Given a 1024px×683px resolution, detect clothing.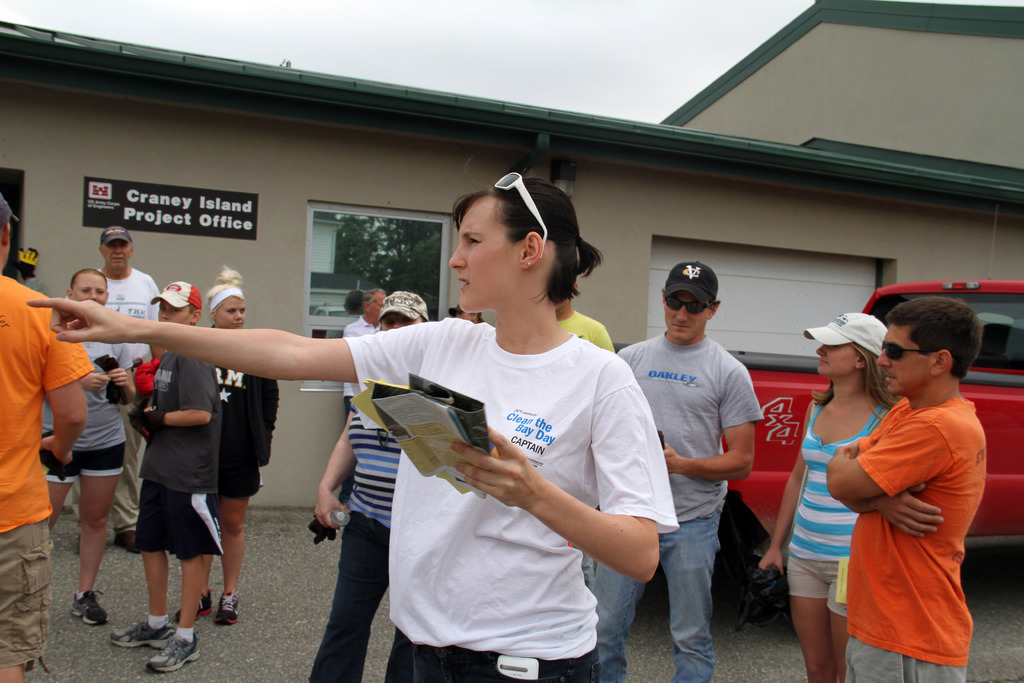
[785,400,888,619].
